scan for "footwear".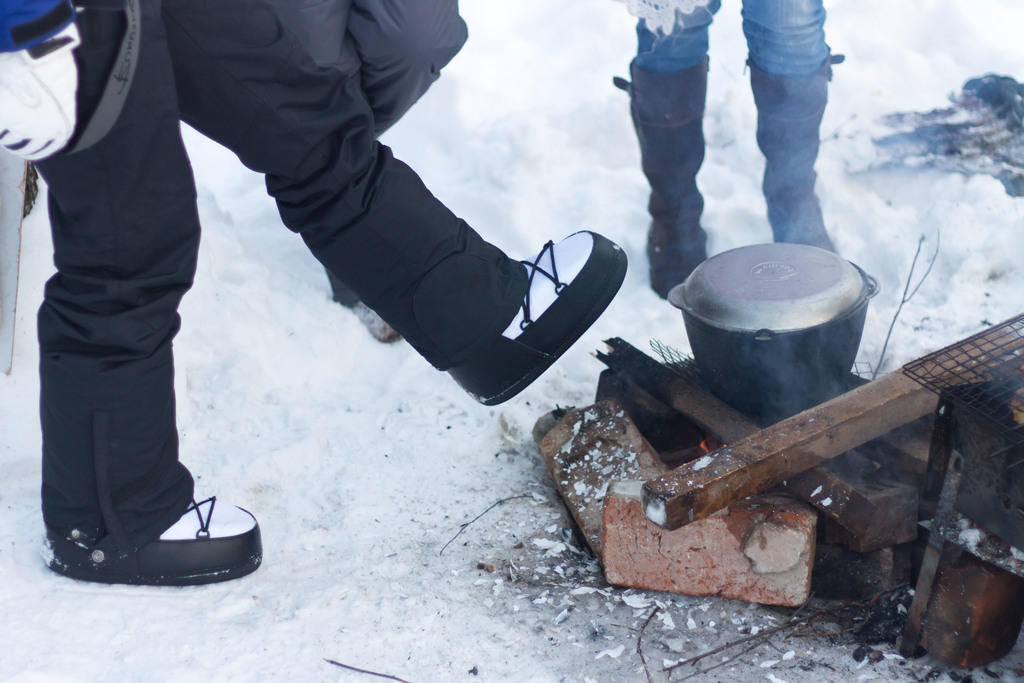
Scan result: 612, 52, 707, 299.
